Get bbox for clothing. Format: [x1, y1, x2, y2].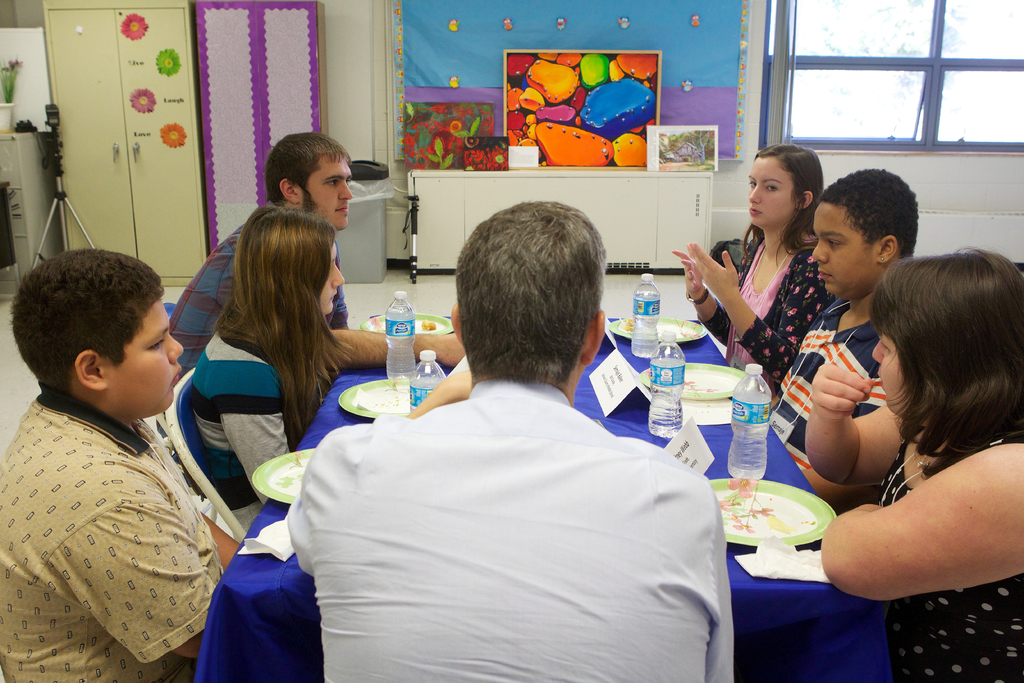
[285, 373, 735, 682].
